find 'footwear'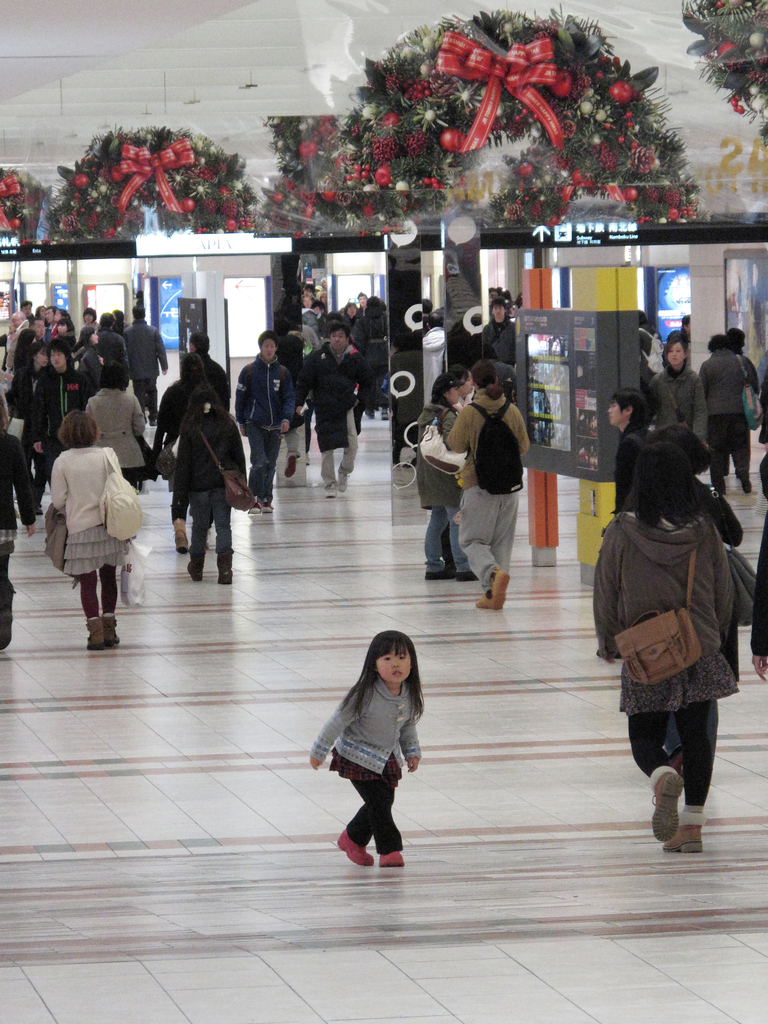
Rect(375, 848, 405, 867)
